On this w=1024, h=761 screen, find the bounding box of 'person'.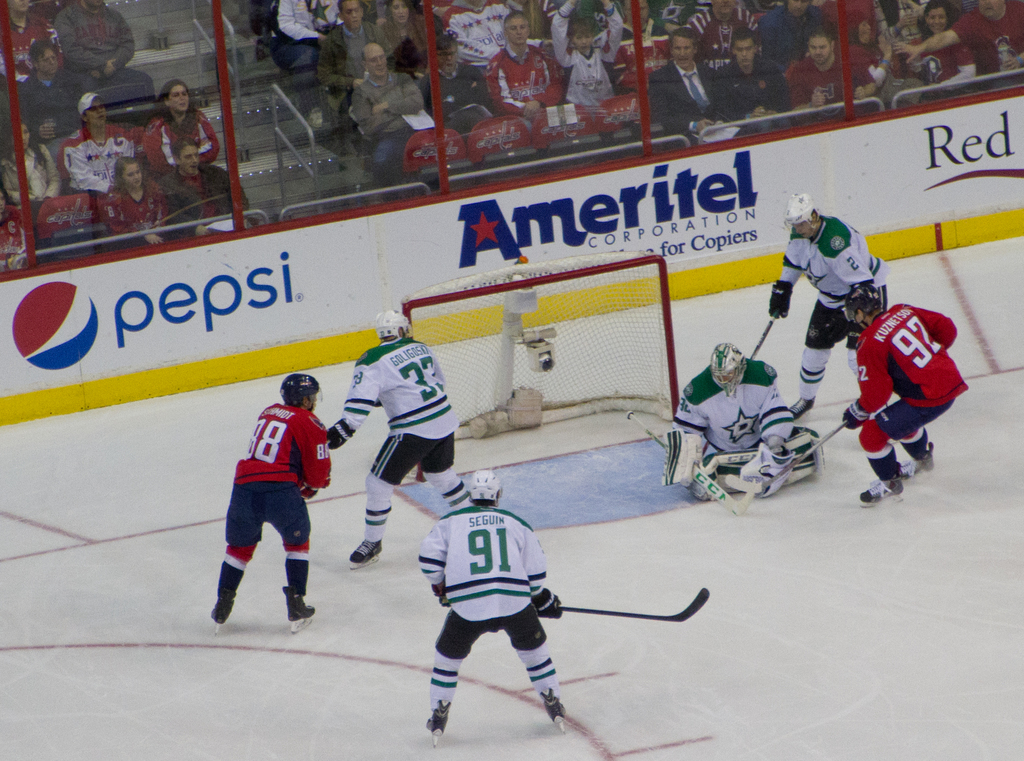
Bounding box: [206,366,336,626].
